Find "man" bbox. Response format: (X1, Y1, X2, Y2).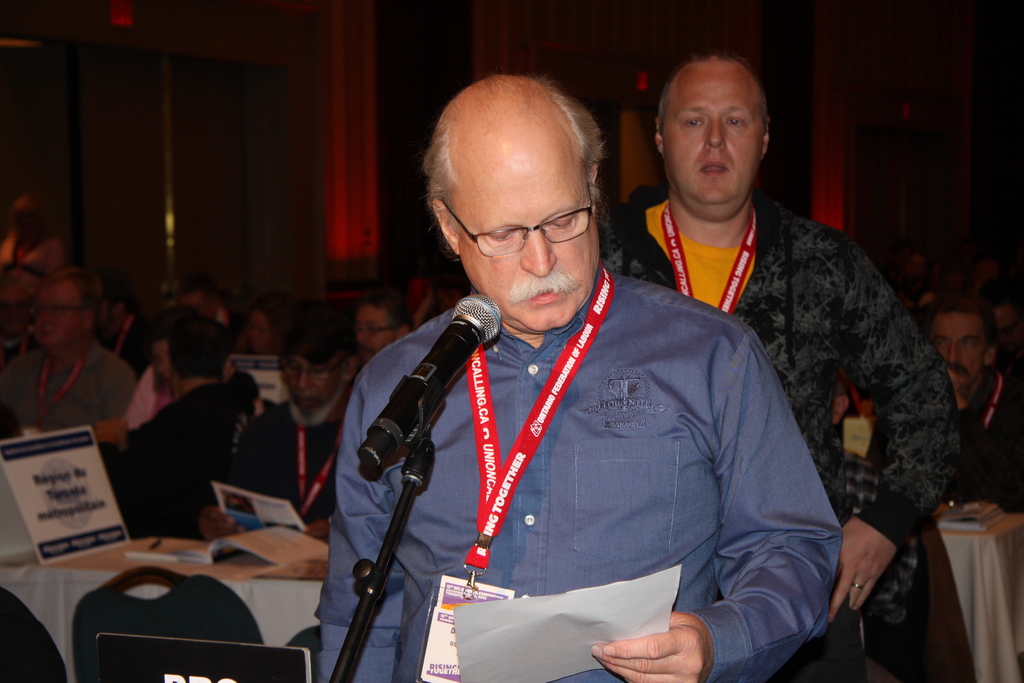
(615, 44, 965, 682).
